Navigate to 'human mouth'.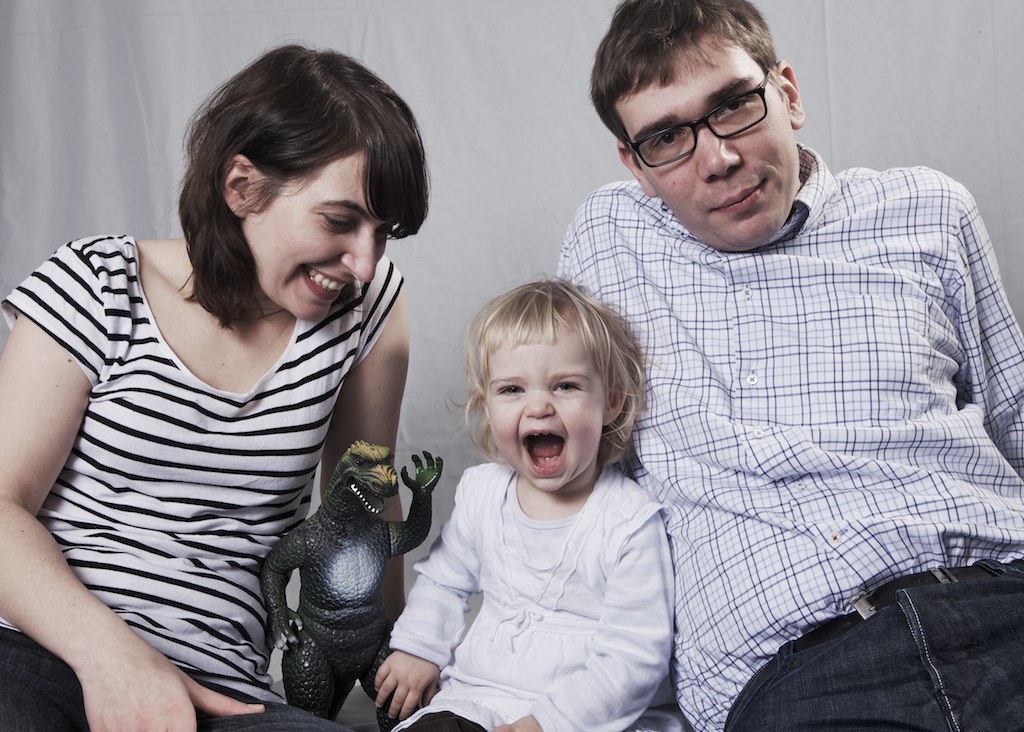
Navigation target: [714,179,762,211].
